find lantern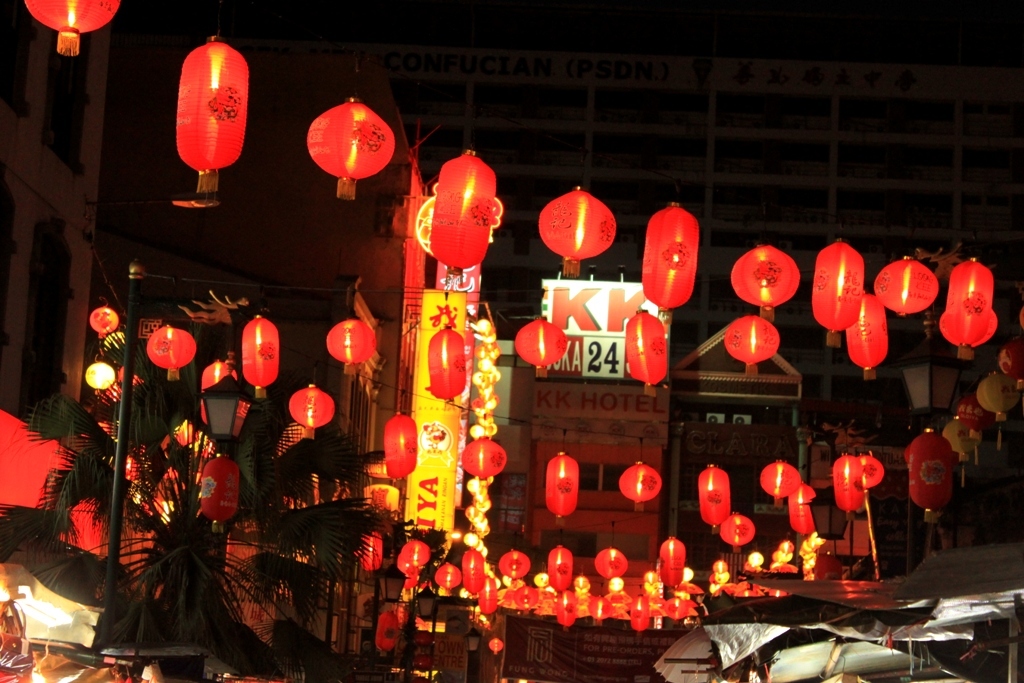
x1=308 y1=98 x2=394 y2=197
